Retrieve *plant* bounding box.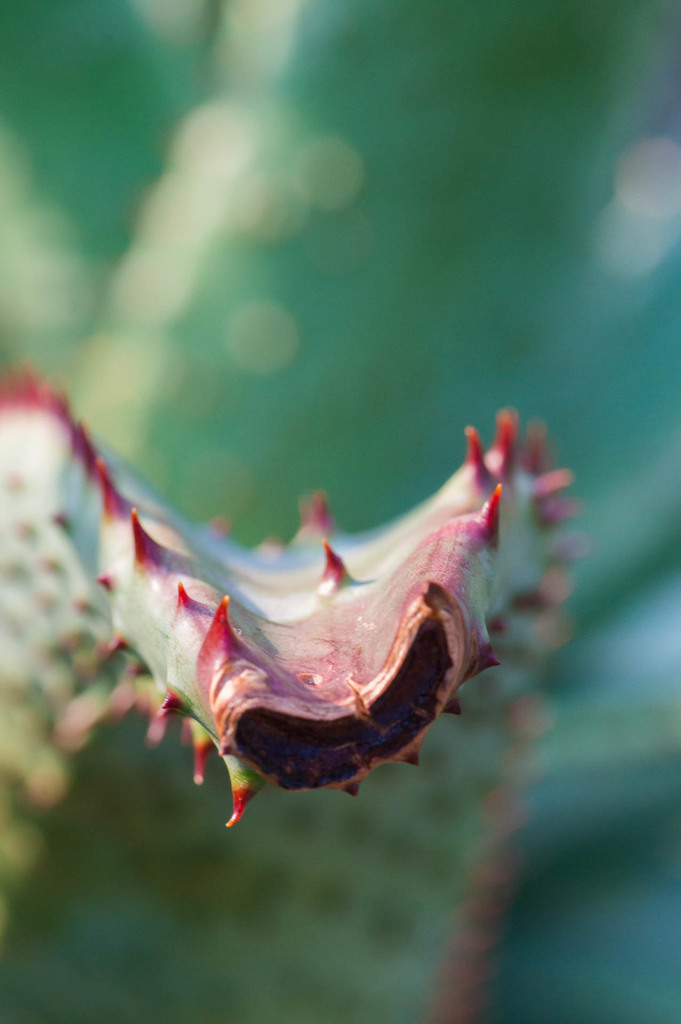
Bounding box: (0, 0, 680, 1023).
